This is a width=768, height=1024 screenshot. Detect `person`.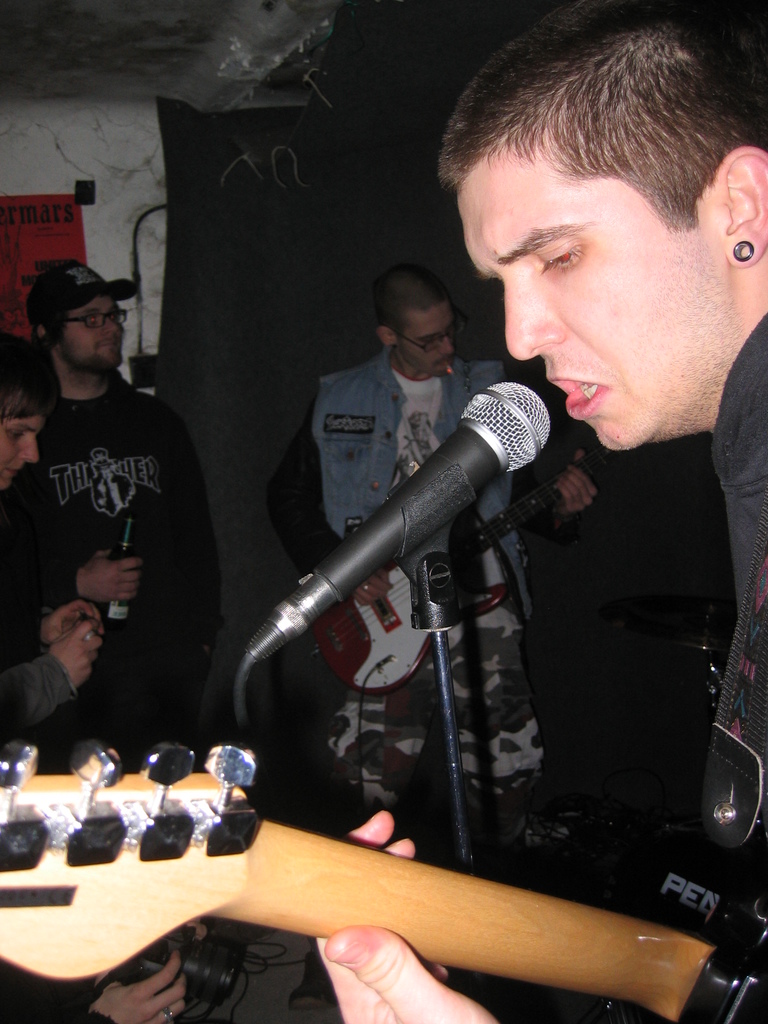
0:335:104:751.
